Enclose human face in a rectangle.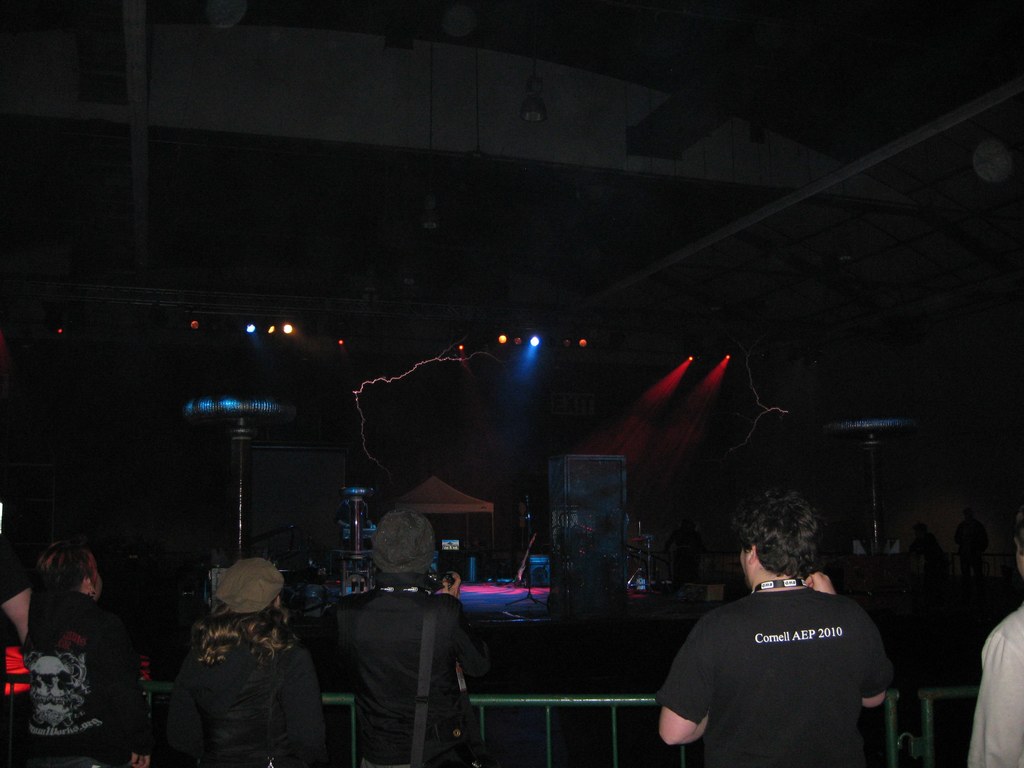
[x1=90, y1=551, x2=104, y2=598].
